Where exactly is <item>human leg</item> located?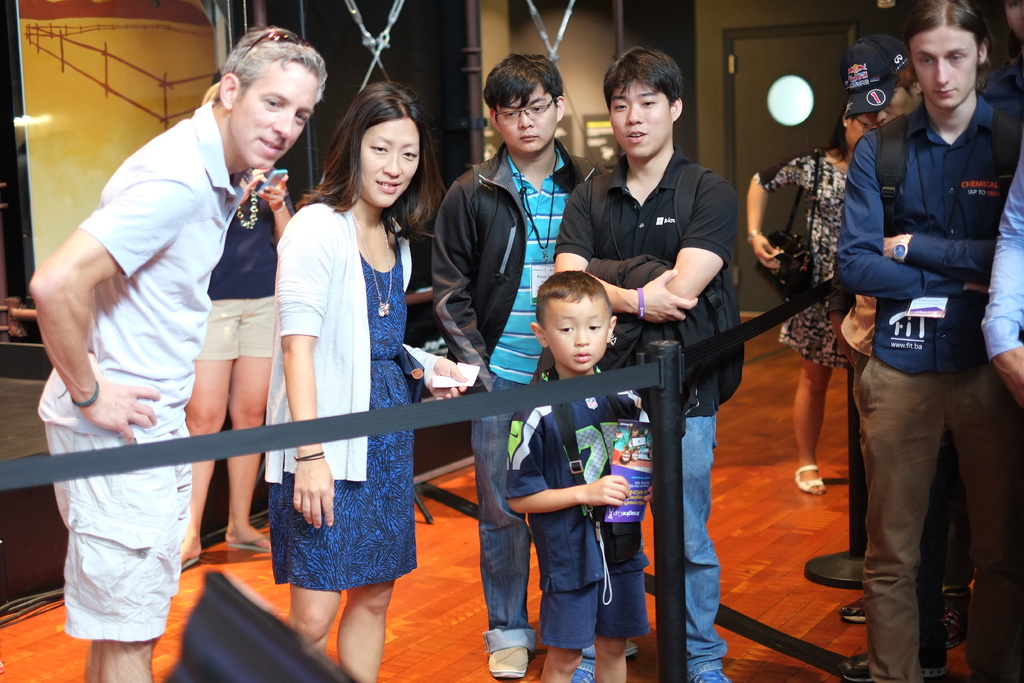
Its bounding box is region(289, 579, 340, 649).
